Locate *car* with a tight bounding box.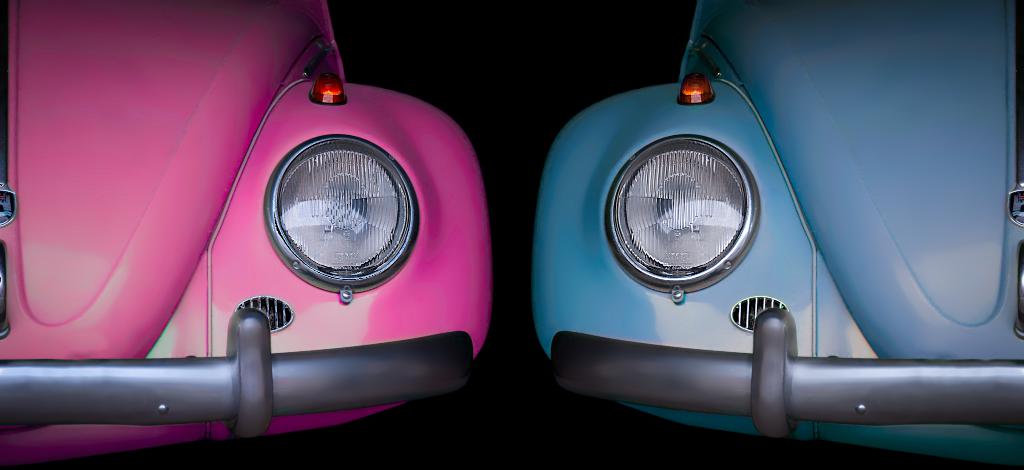
box=[529, 0, 1023, 466].
